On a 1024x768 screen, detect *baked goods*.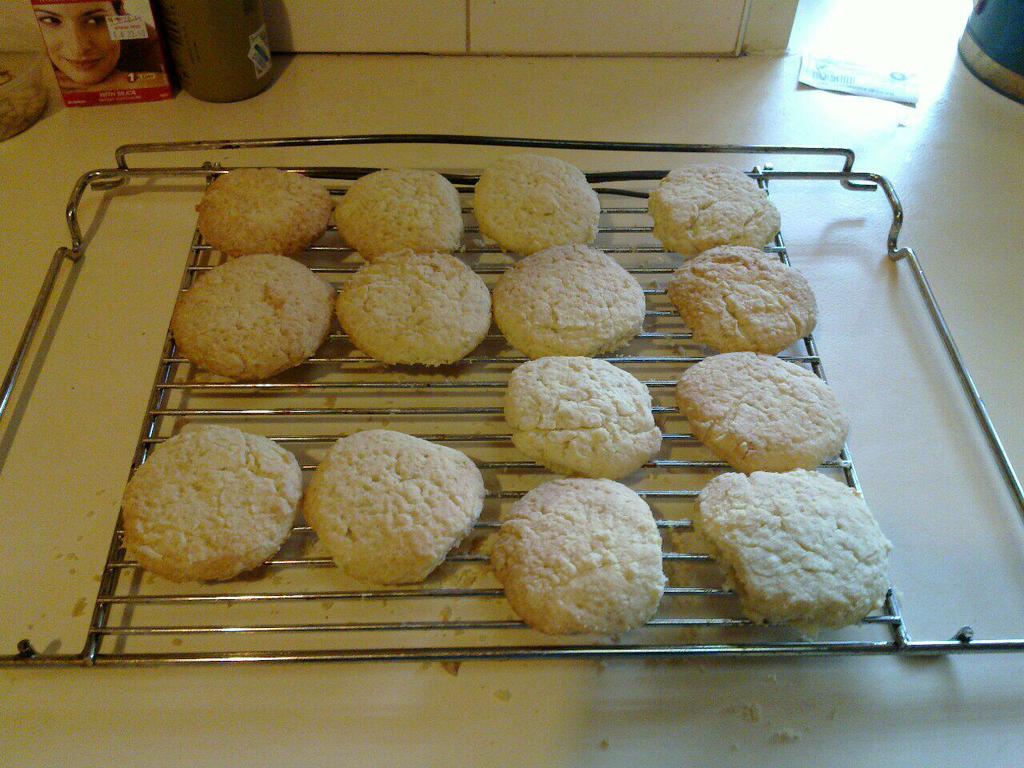
bbox=(694, 468, 888, 626).
